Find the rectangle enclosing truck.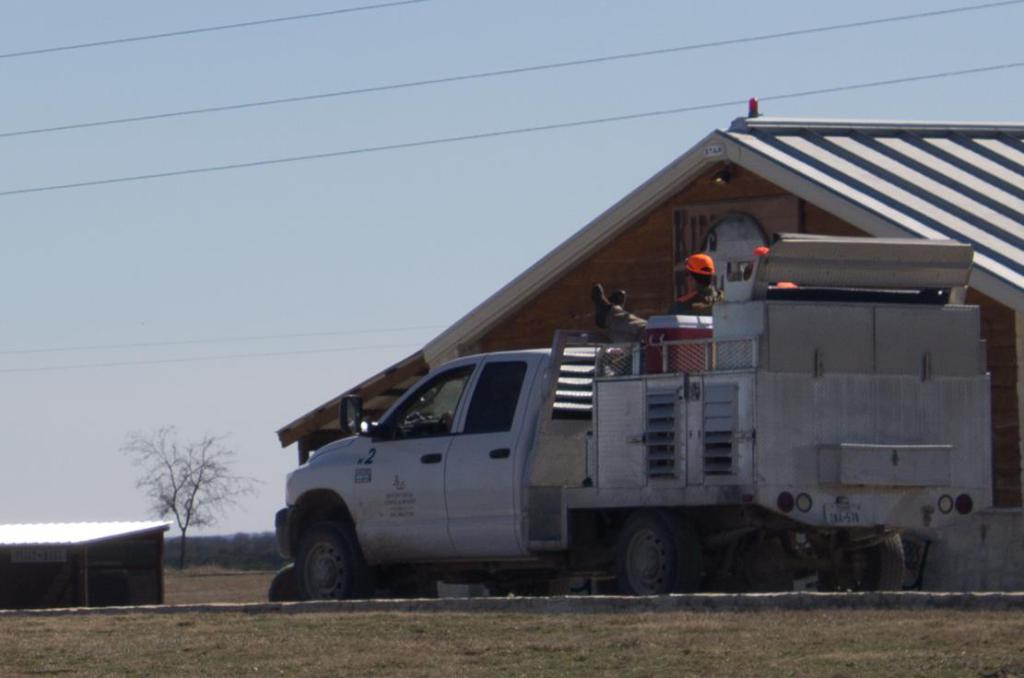
(265, 189, 1012, 620).
